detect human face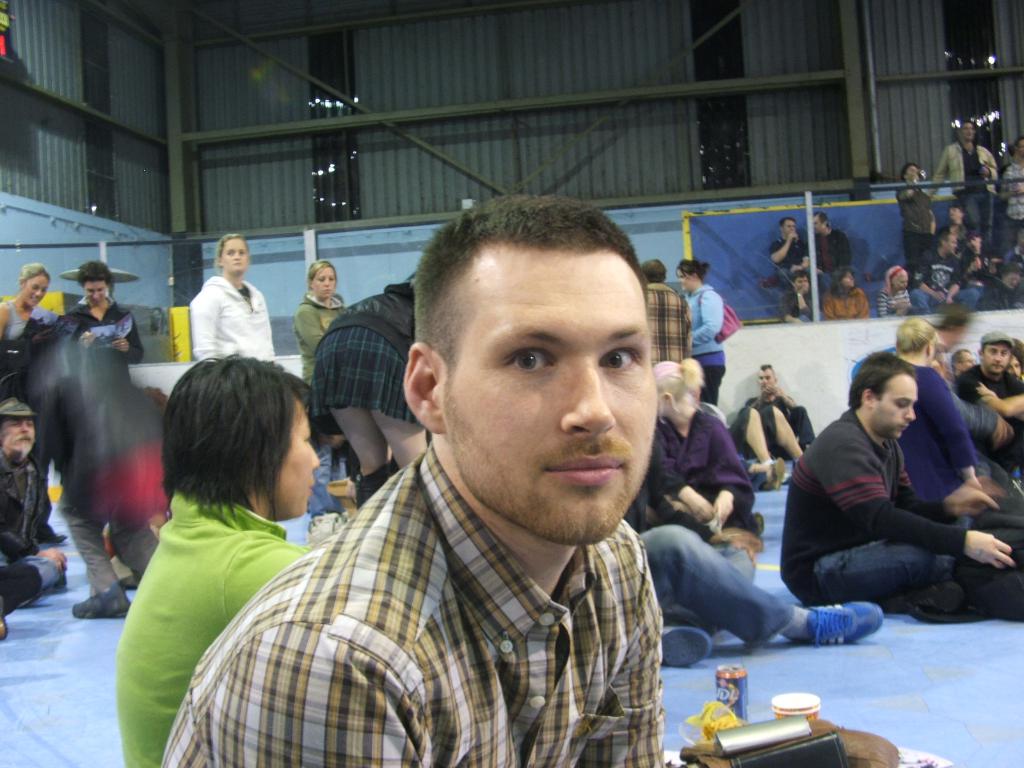
rect(982, 341, 1006, 373)
